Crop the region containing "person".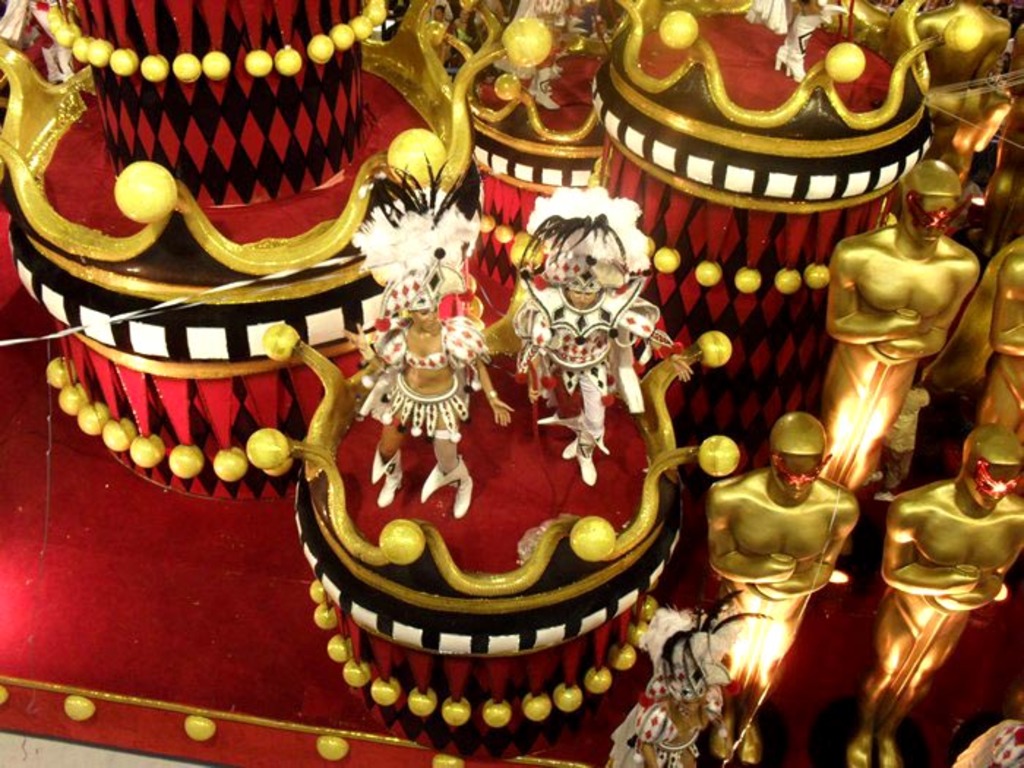
Crop region: 705,417,857,758.
